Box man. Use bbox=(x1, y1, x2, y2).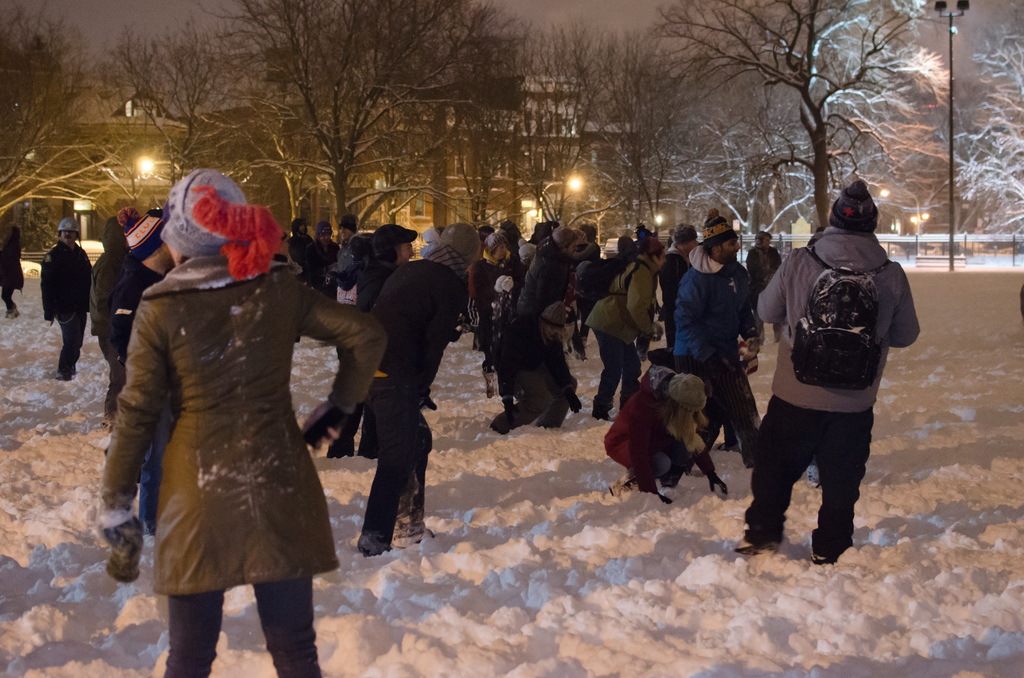
bbox=(672, 211, 758, 472).
